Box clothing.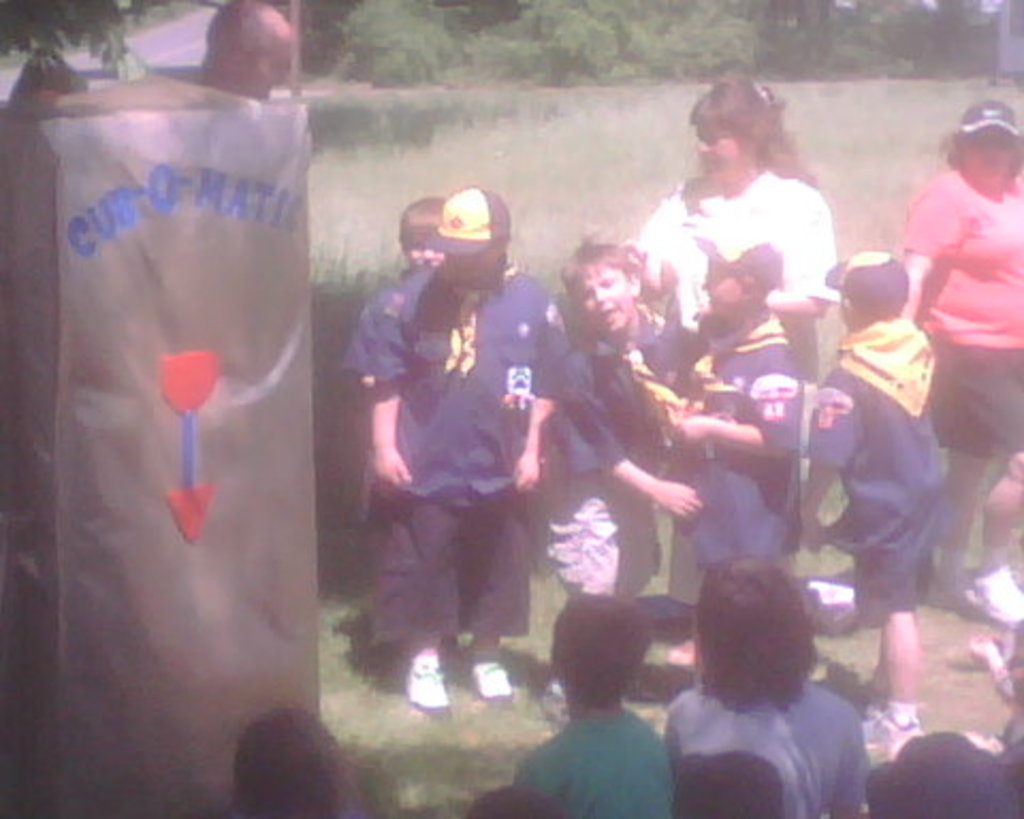
box=[666, 680, 868, 817].
